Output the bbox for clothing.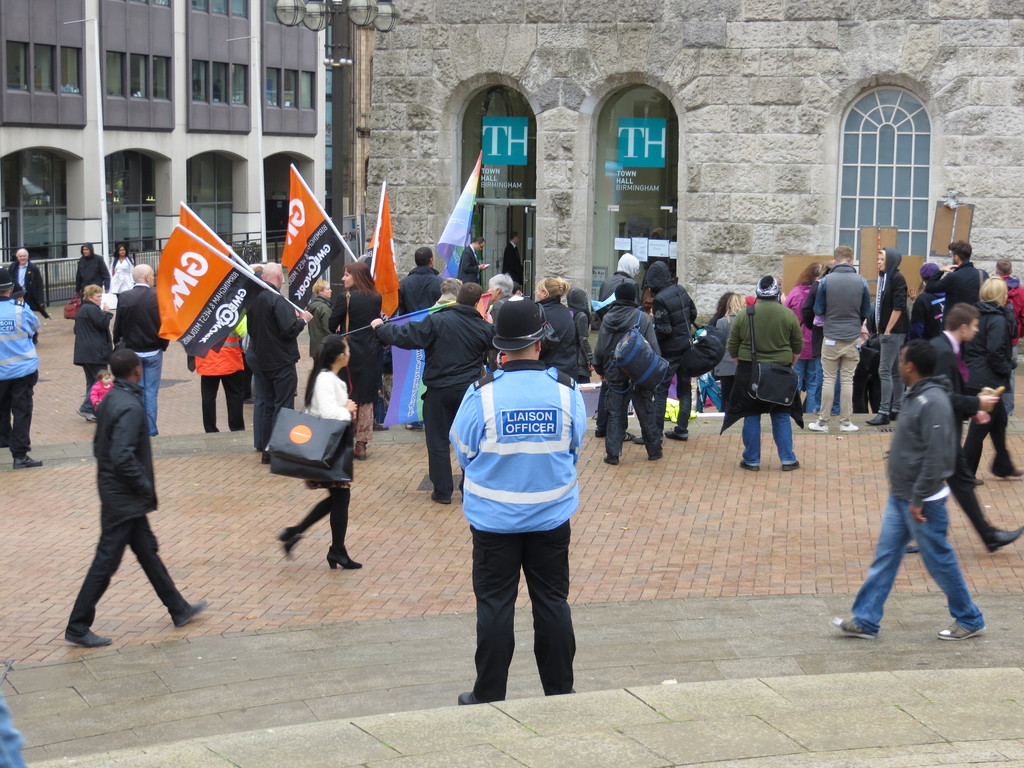
[72,237,109,296].
